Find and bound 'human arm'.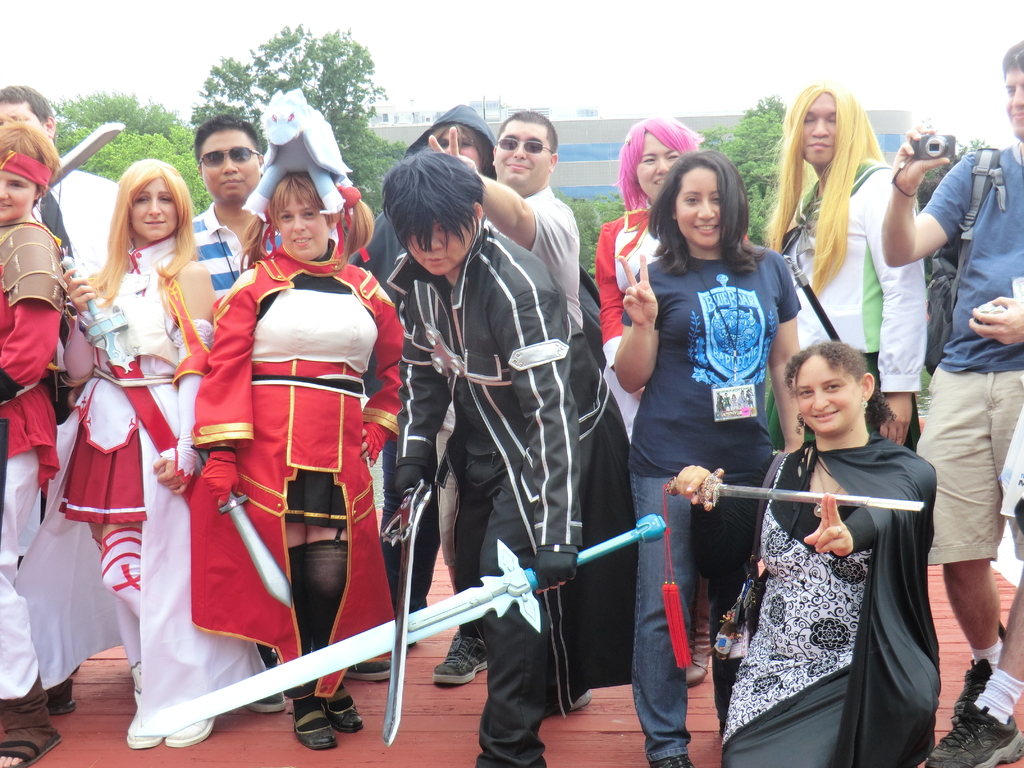
Bound: (148,264,215,493).
